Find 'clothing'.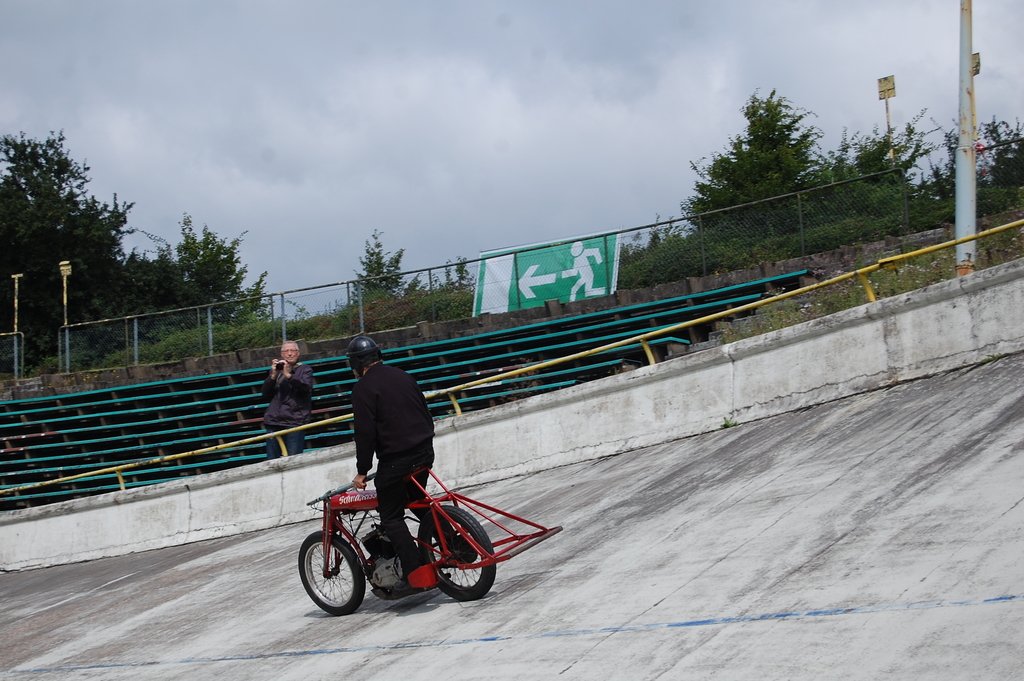
(356,354,432,573).
